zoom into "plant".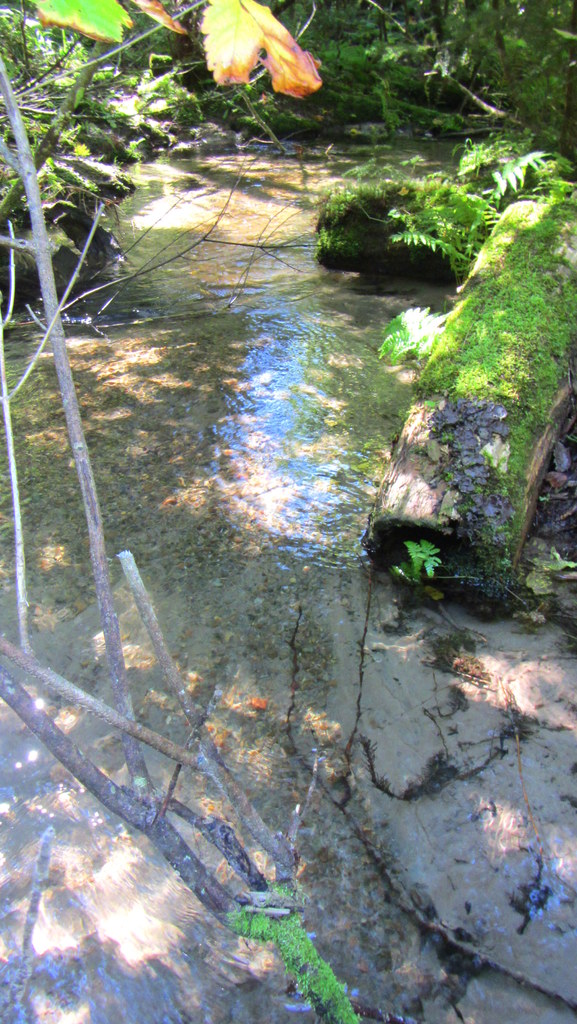
Zoom target: [left=551, top=547, right=576, bottom=589].
